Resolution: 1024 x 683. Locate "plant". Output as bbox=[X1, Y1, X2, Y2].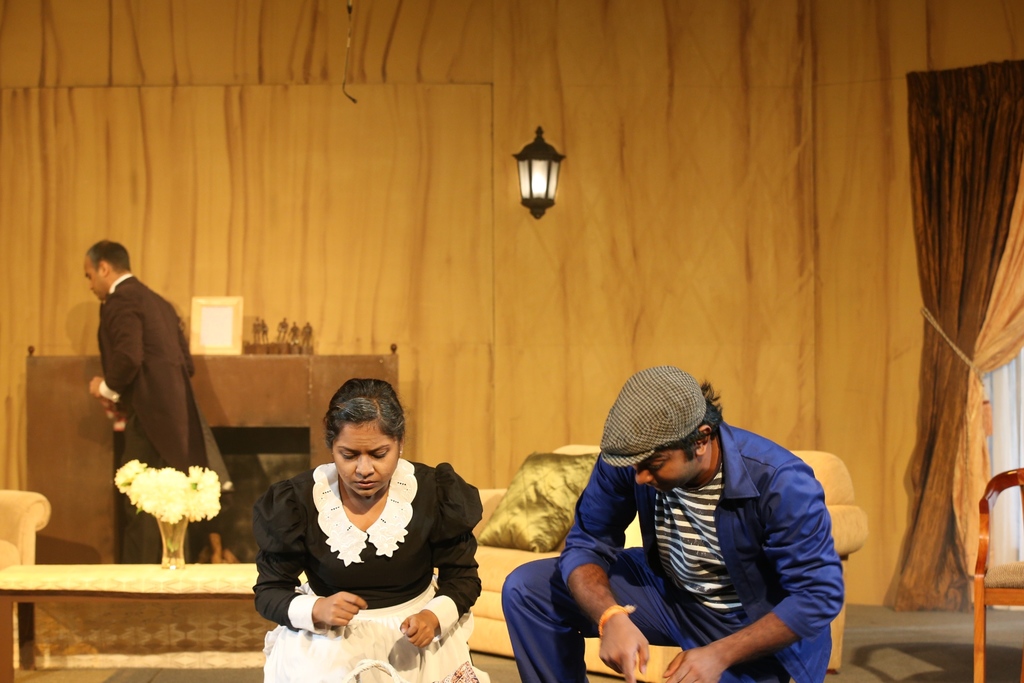
bbox=[110, 456, 230, 529].
